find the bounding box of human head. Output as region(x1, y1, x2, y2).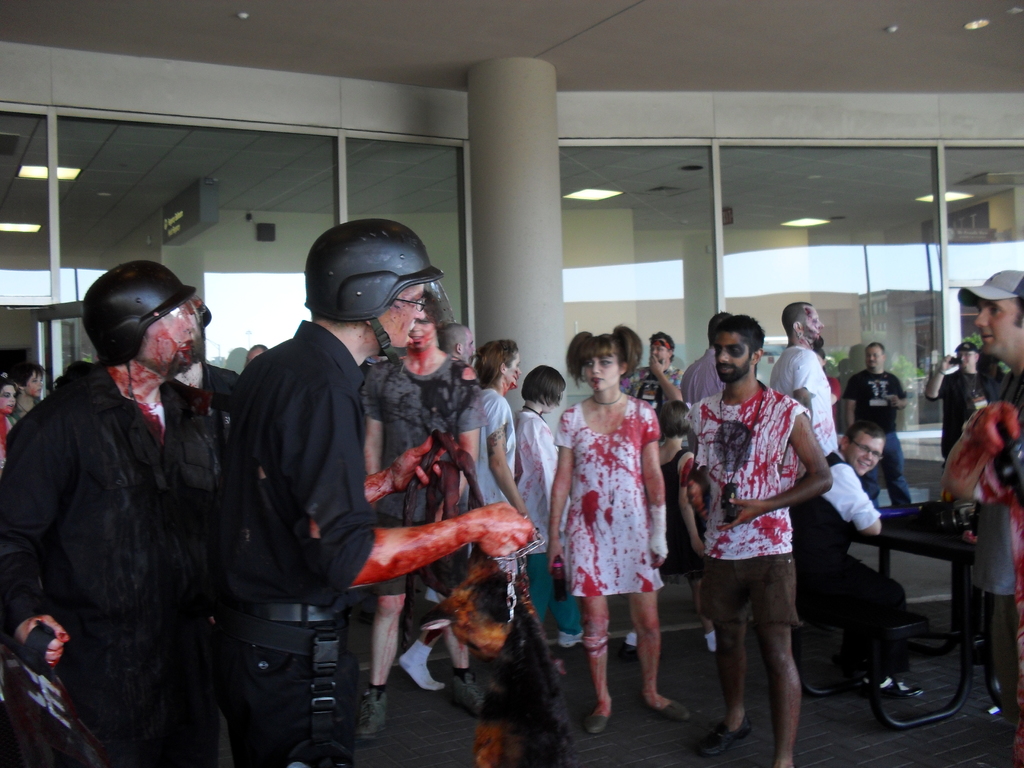
region(979, 262, 1023, 360).
